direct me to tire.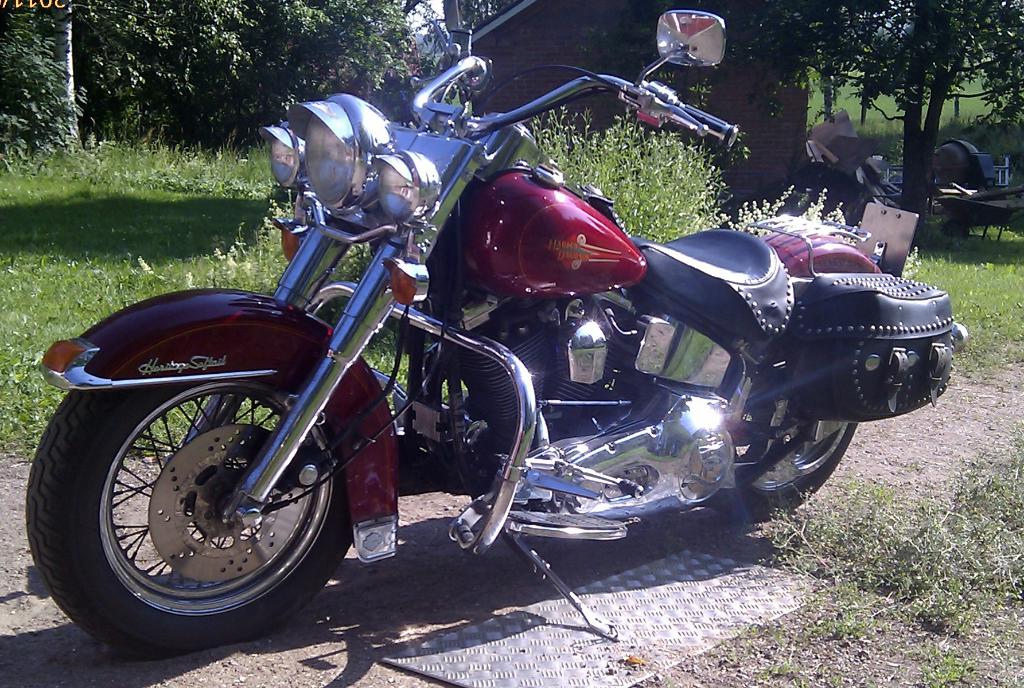
Direction: [left=932, top=143, right=970, bottom=184].
